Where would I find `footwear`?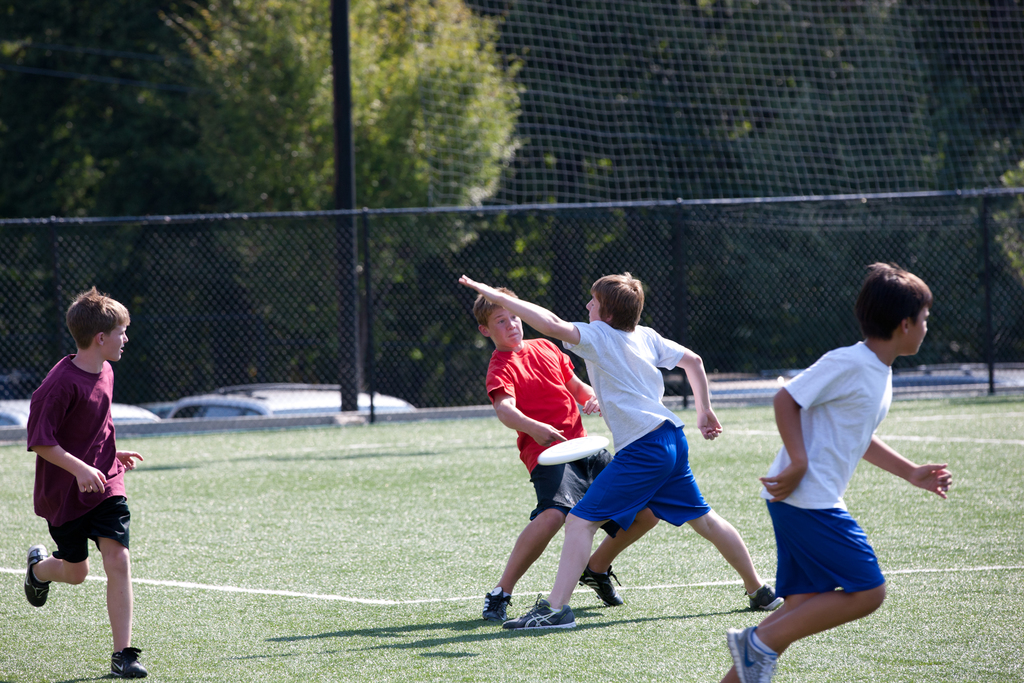
At 108:641:148:682.
